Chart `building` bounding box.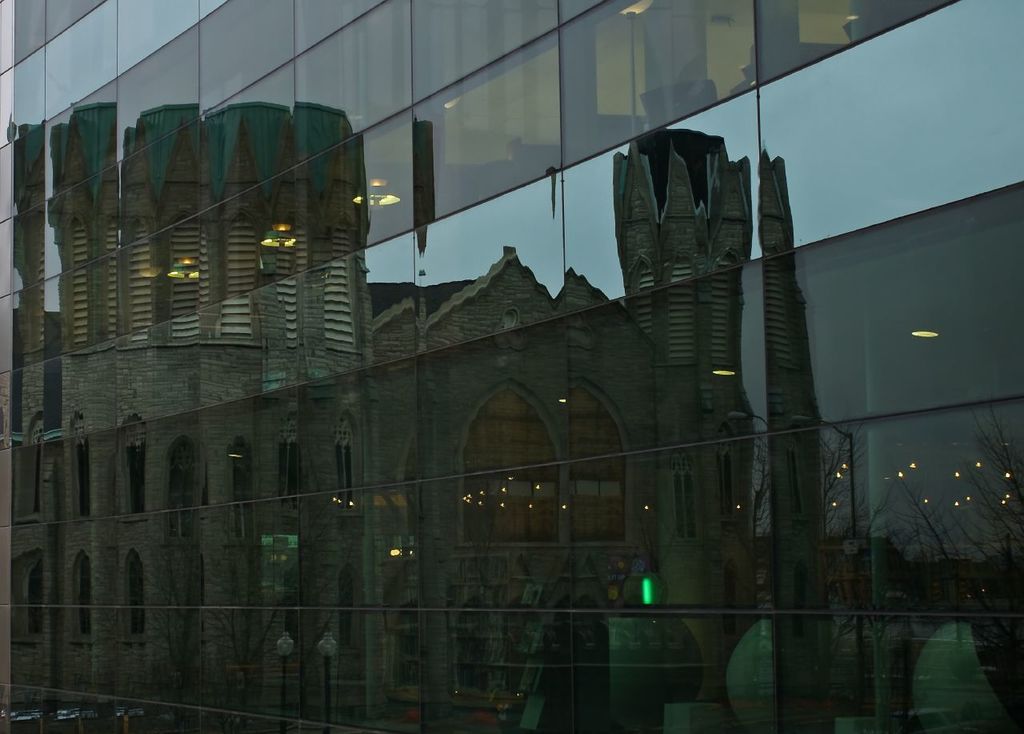
Charted: select_region(0, 0, 1023, 733).
